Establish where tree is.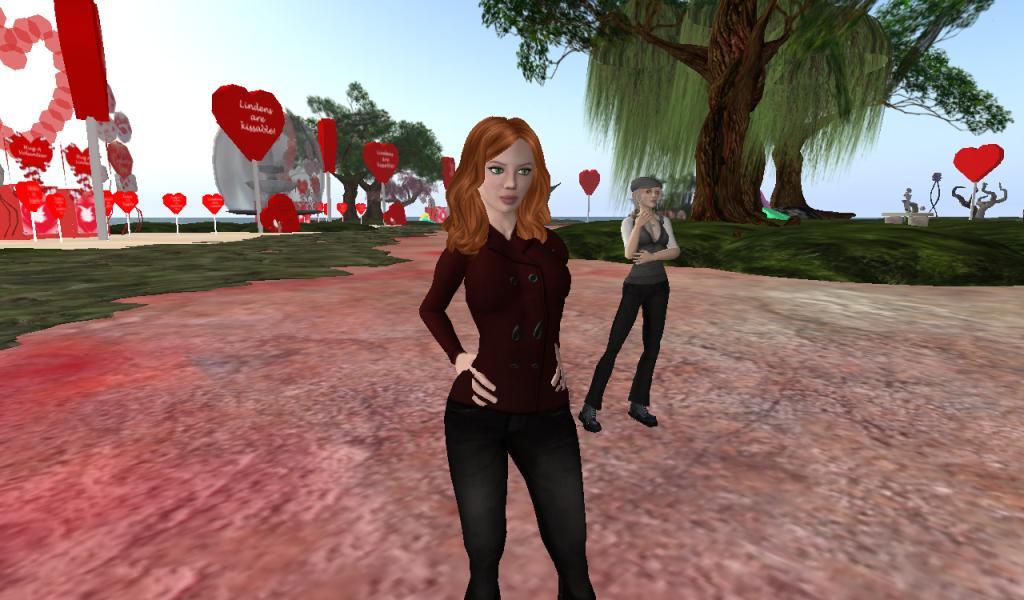
Established at pyautogui.locateOnScreen(474, 0, 884, 227).
